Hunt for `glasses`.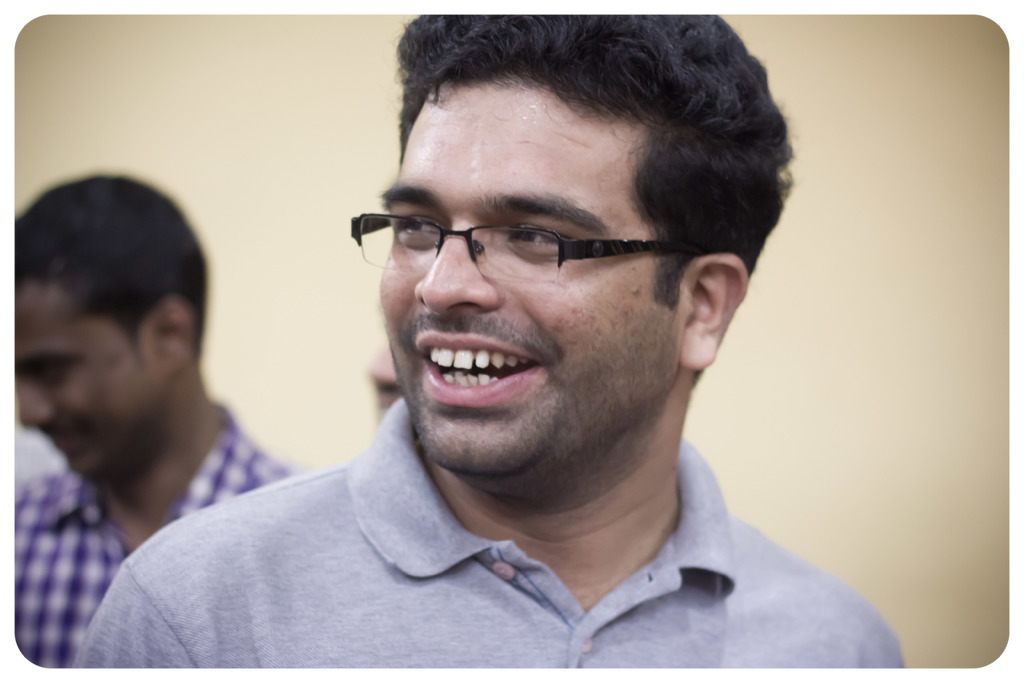
Hunted down at <region>340, 187, 694, 284</region>.
